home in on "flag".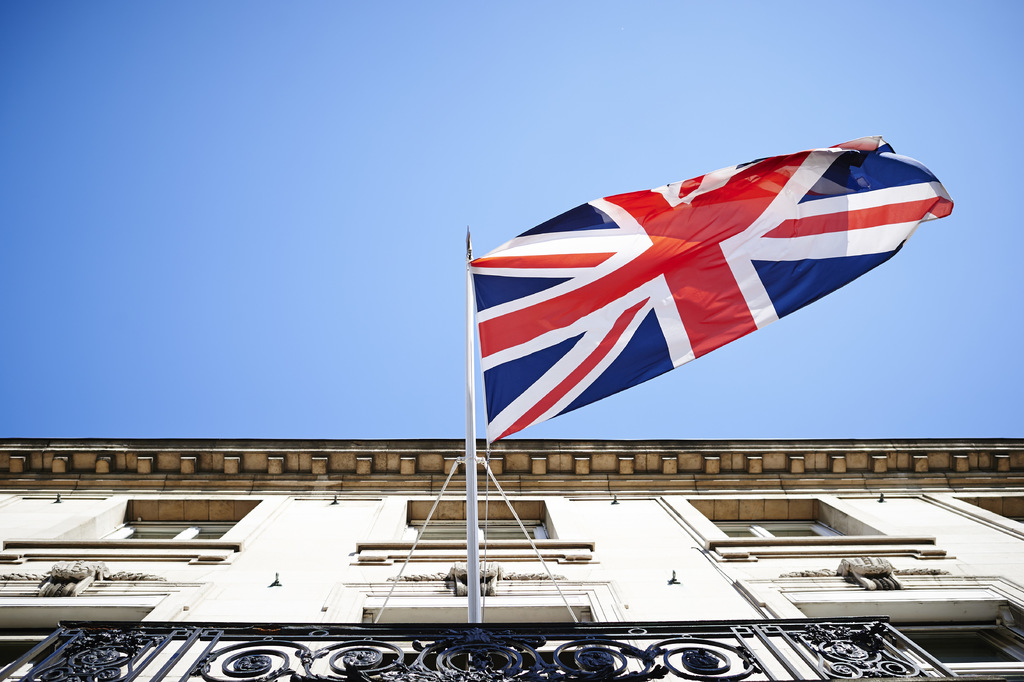
Homed in at BBox(454, 145, 954, 451).
